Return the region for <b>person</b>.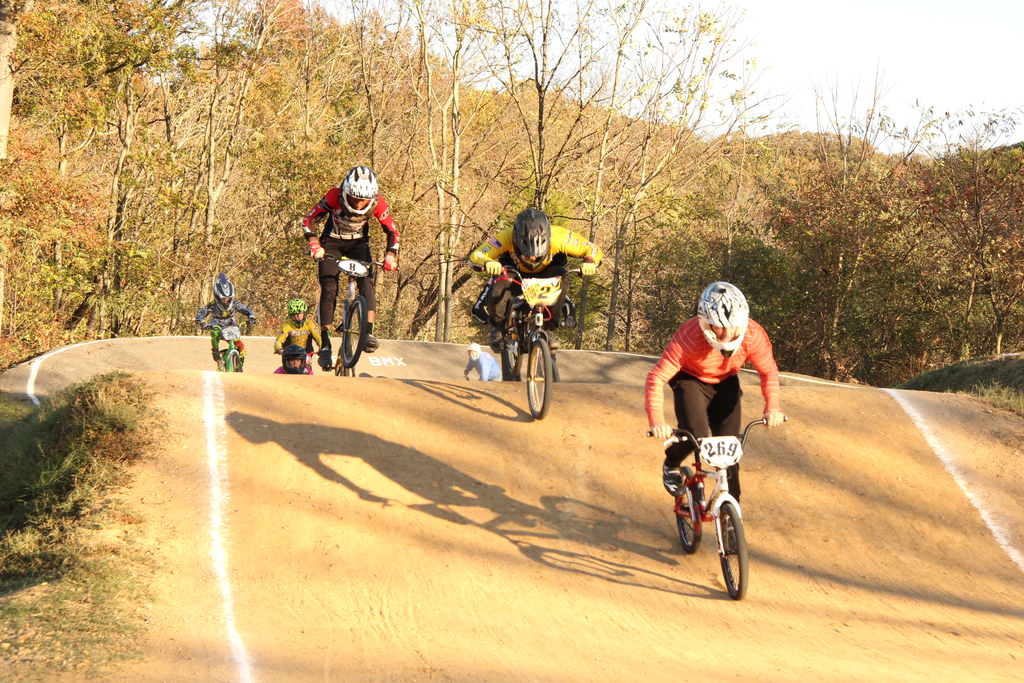
<region>196, 274, 259, 359</region>.
